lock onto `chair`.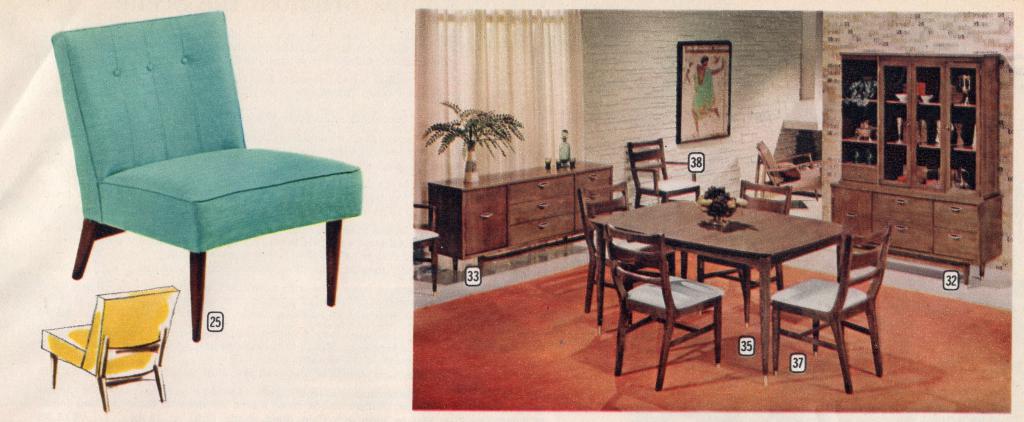
Locked: 602,220,721,392.
